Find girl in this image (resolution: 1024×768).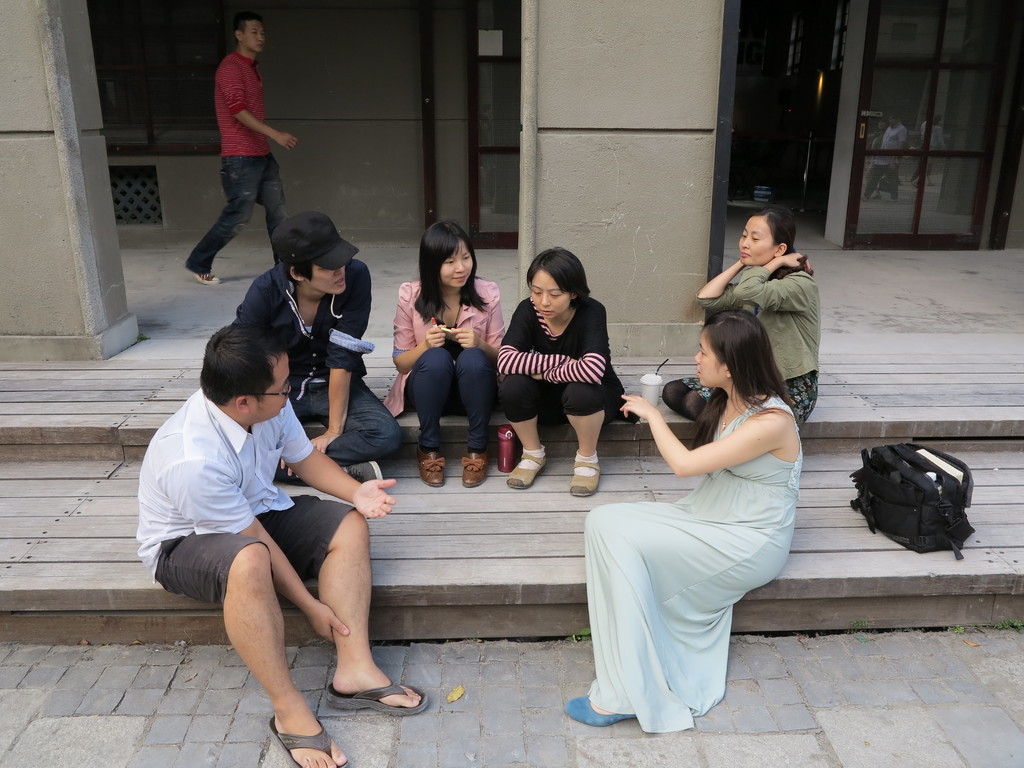
495 242 609 491.
